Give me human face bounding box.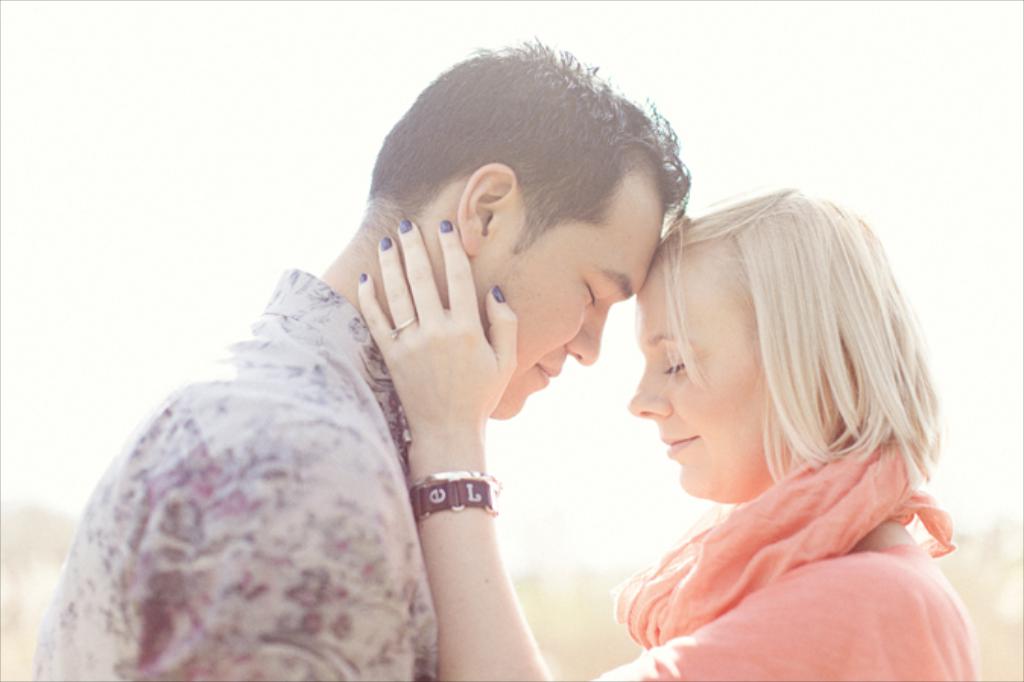
x1=627 y1=264 x2=790 y2=501.
